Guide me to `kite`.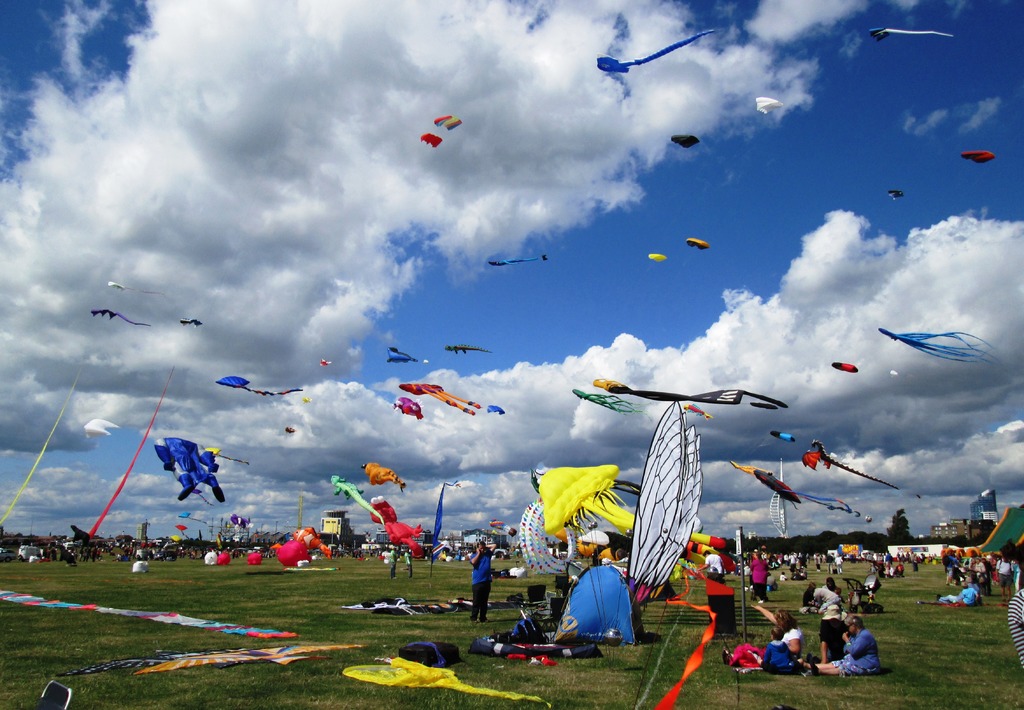
Guidance: locate(589, 374, 792, 413).
